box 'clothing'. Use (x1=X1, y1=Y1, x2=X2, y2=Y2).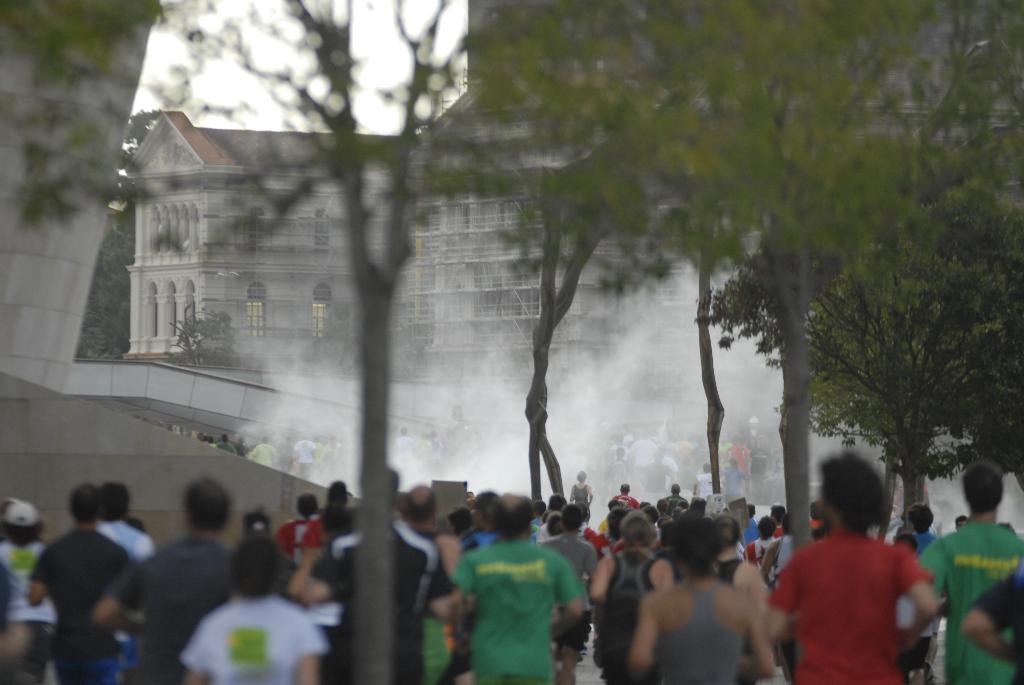
(x1=28, y1=527, x2=138, y2=684).
